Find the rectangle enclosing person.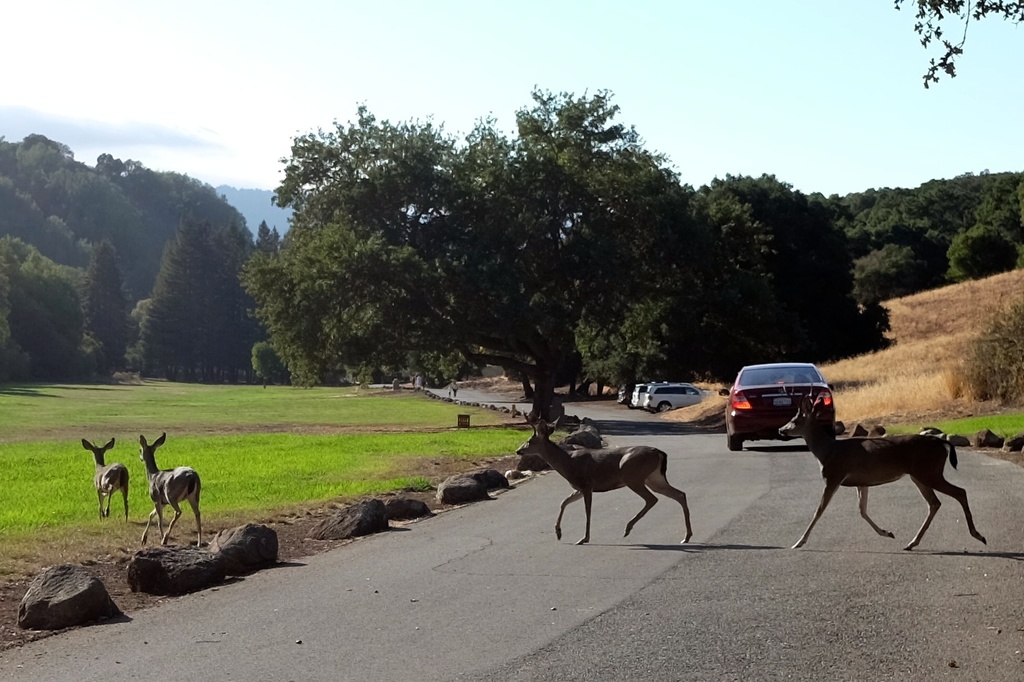
[x1=445, y1=376, x2=456, y2=396].
